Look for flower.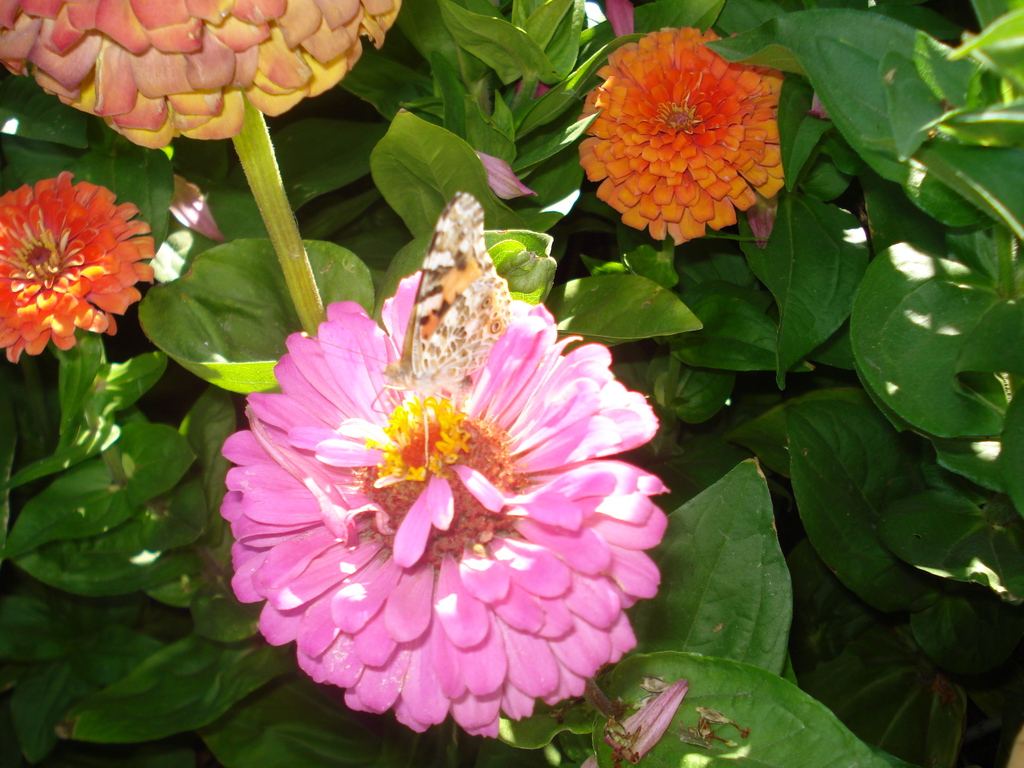
Found: 0:0:406:155.
